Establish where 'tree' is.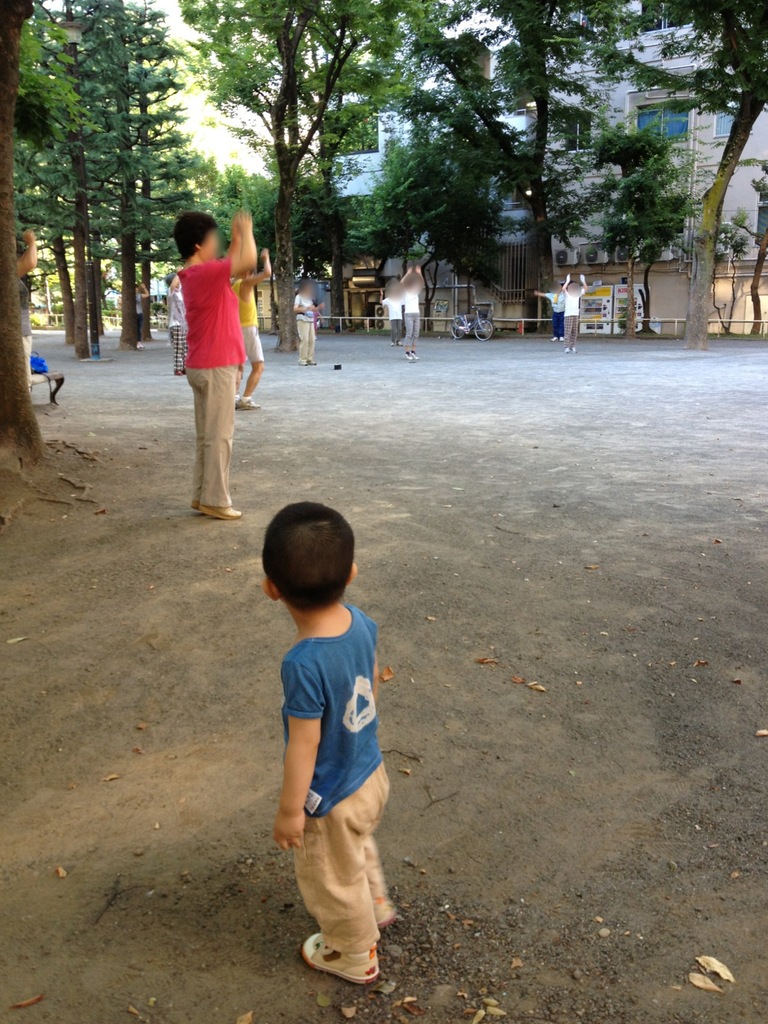
Established at box(20, 23, 202, 285).
